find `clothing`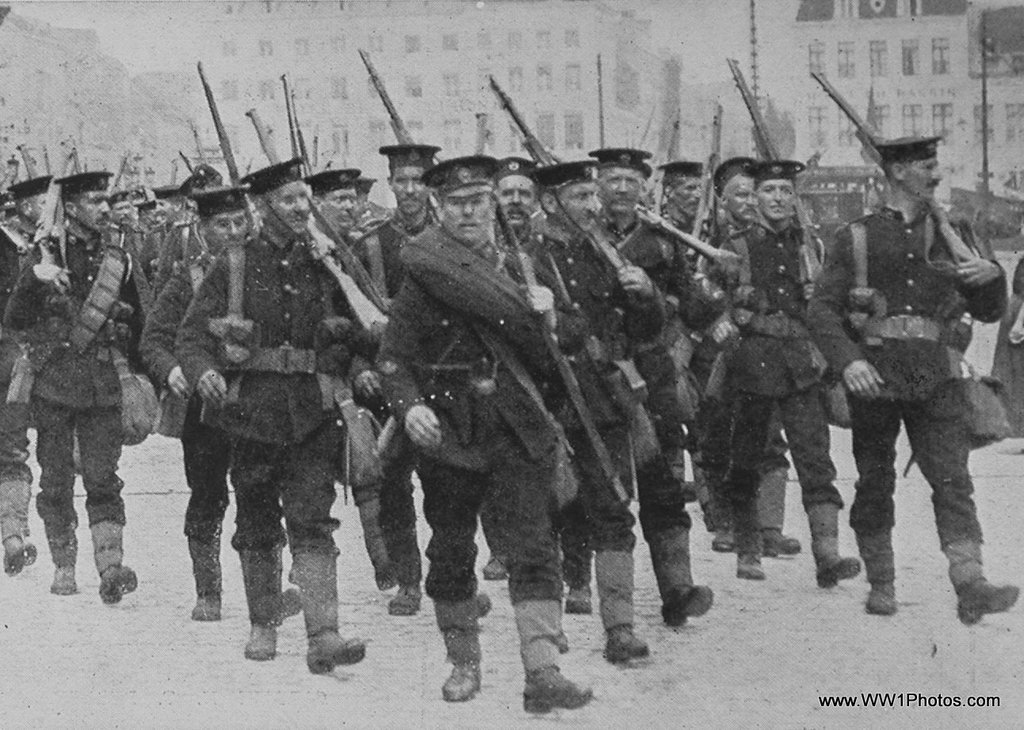
589 209 729 530
